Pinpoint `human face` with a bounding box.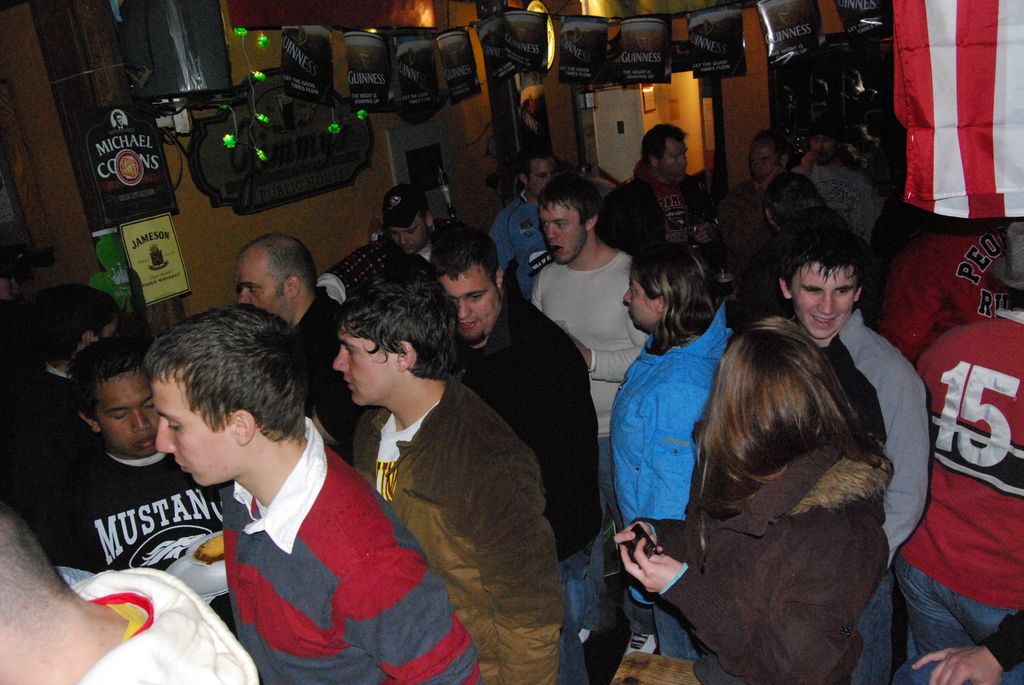
Rect(438, 274, 499, 341).
